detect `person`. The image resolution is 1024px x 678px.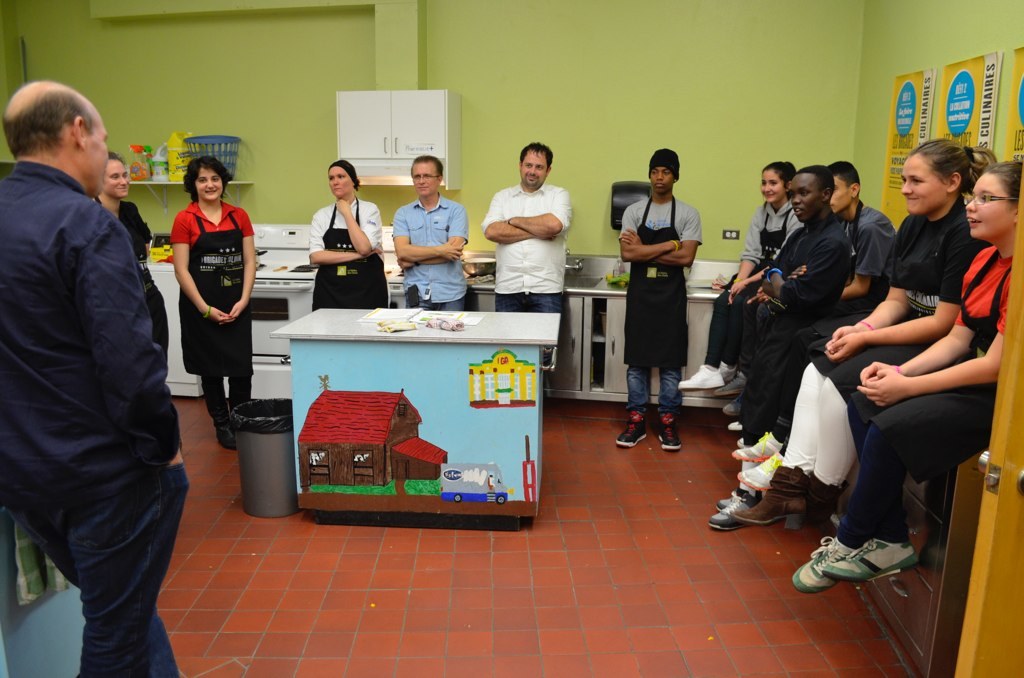
region(679, 166, 792, 392).
